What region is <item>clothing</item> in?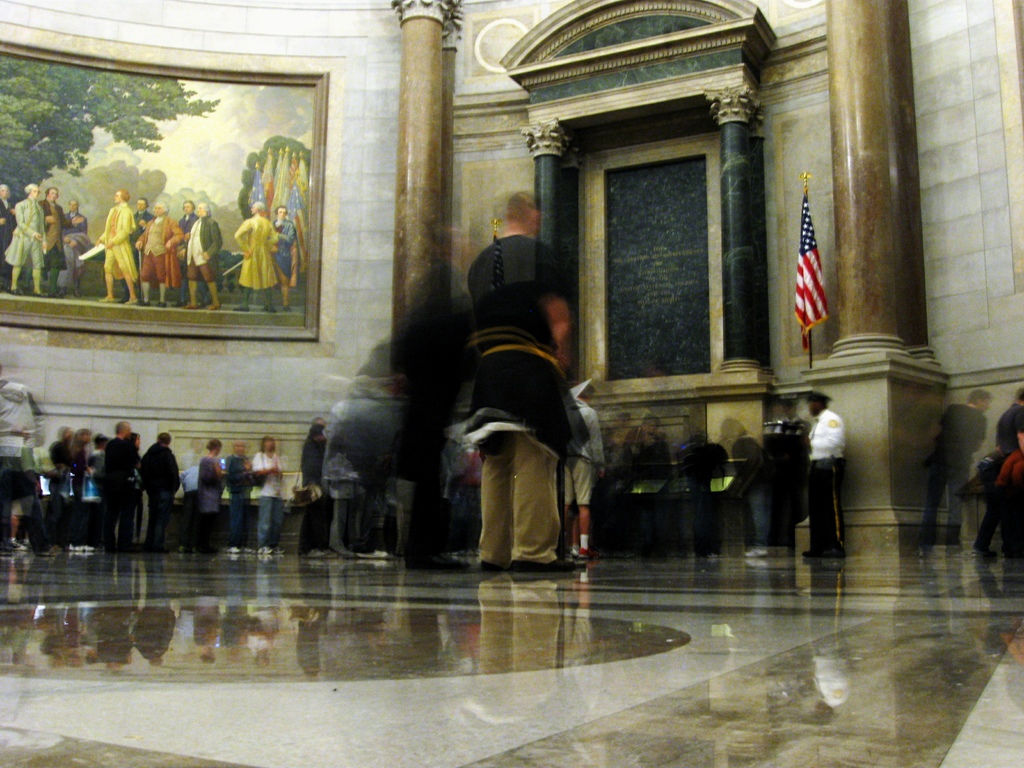
147, 212, 184, 294.
